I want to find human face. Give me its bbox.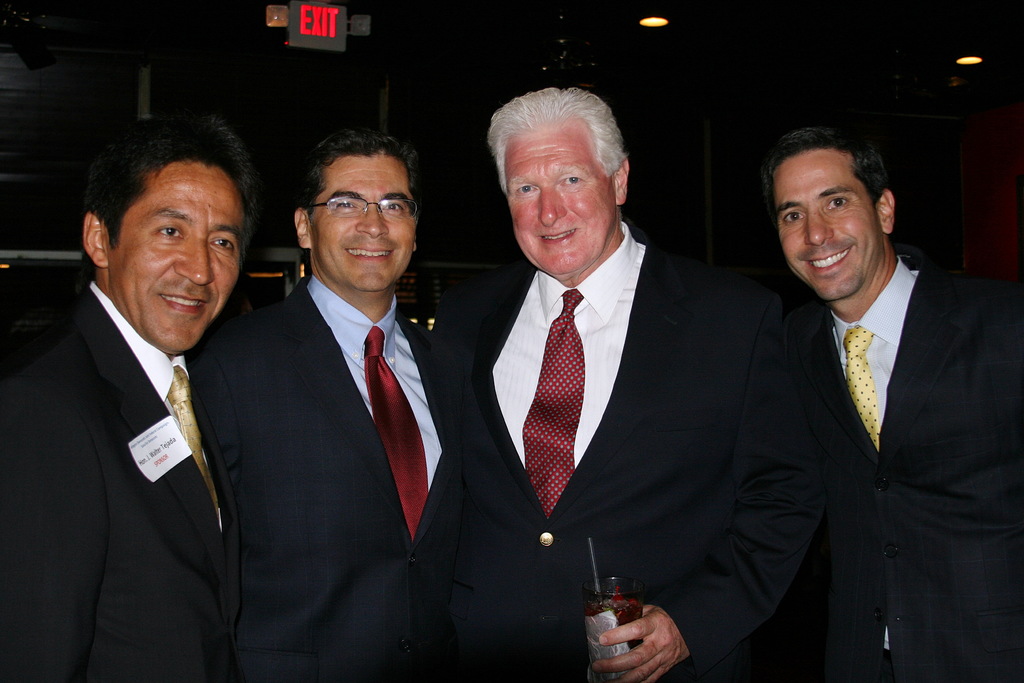
504/128/618/277.
